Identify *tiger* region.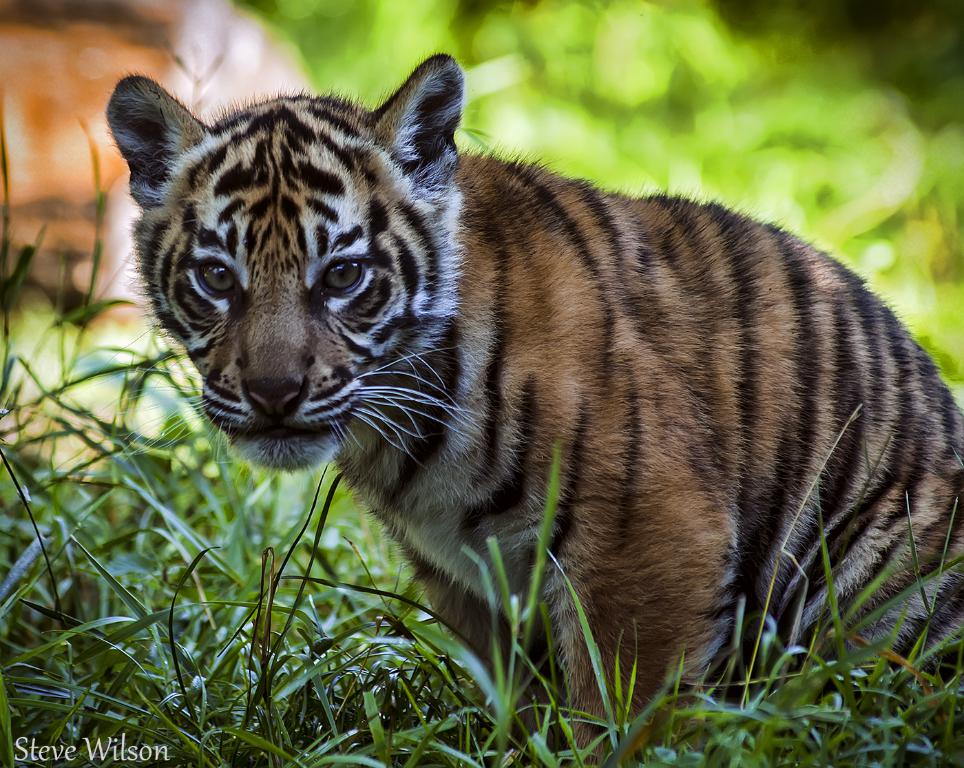
Region: locate(102, 48, 963, 767).
